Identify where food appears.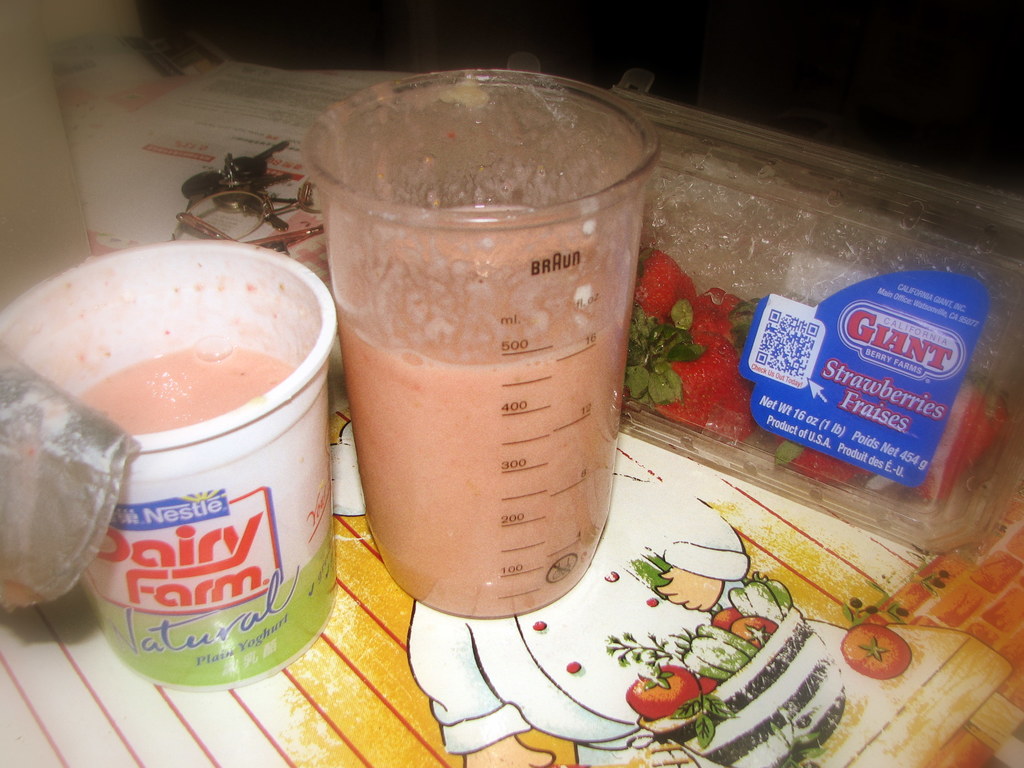
Appears at l=628, t=544, r=671, b=597.
